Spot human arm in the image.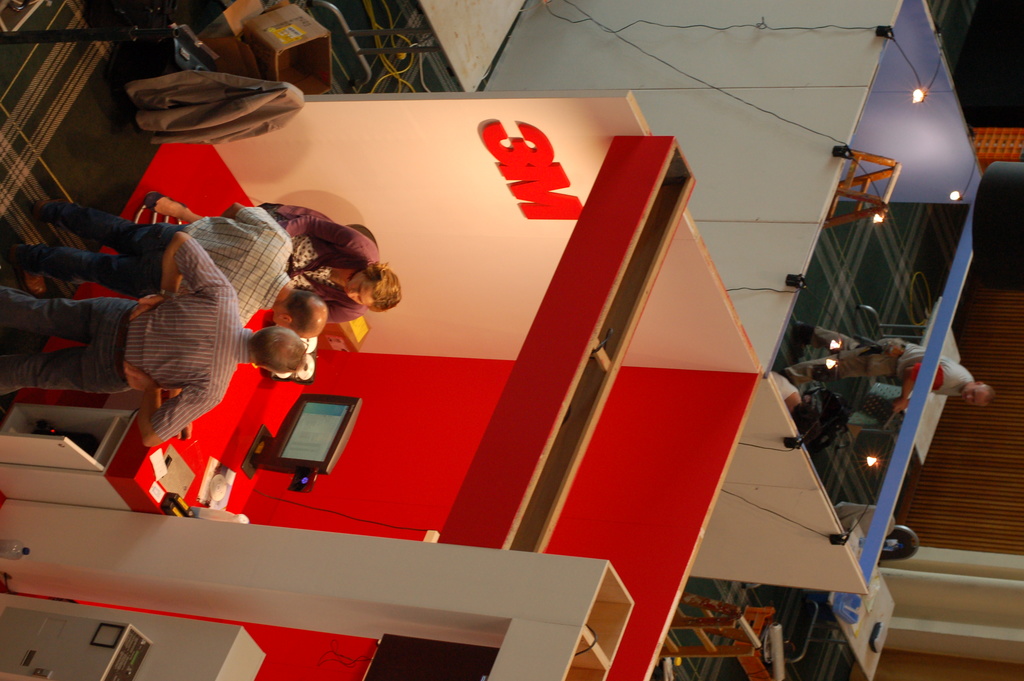
human arm found at [x1=120, y1=365, x2=220, y2=450].
